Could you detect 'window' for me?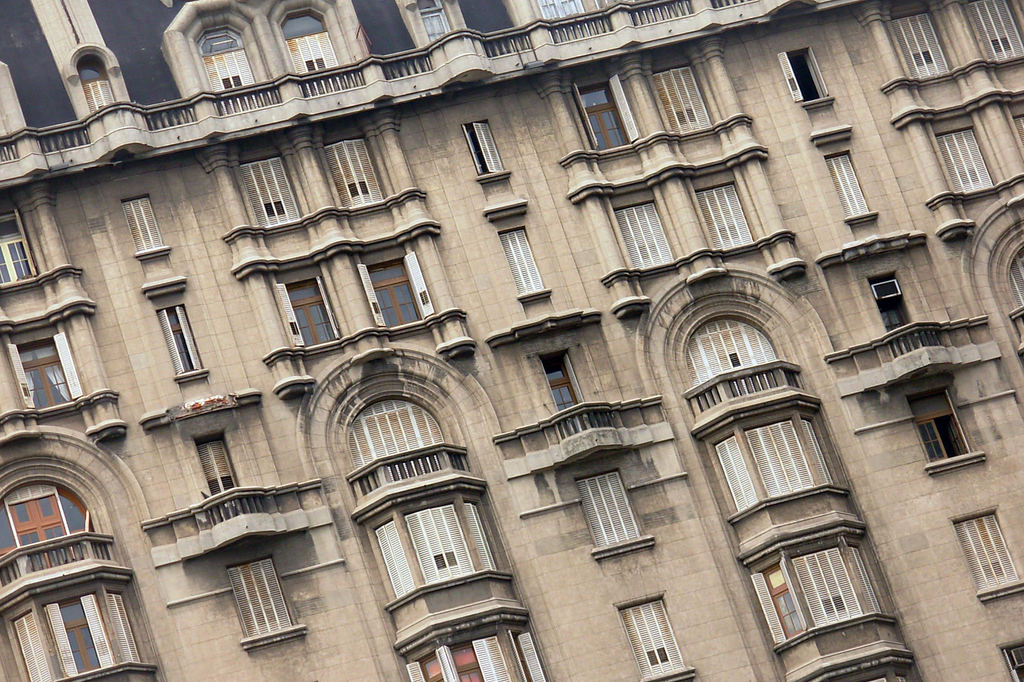
Detection result: {"x1": 577, "y1": 468, "x2": 646, "y2": 554}.
